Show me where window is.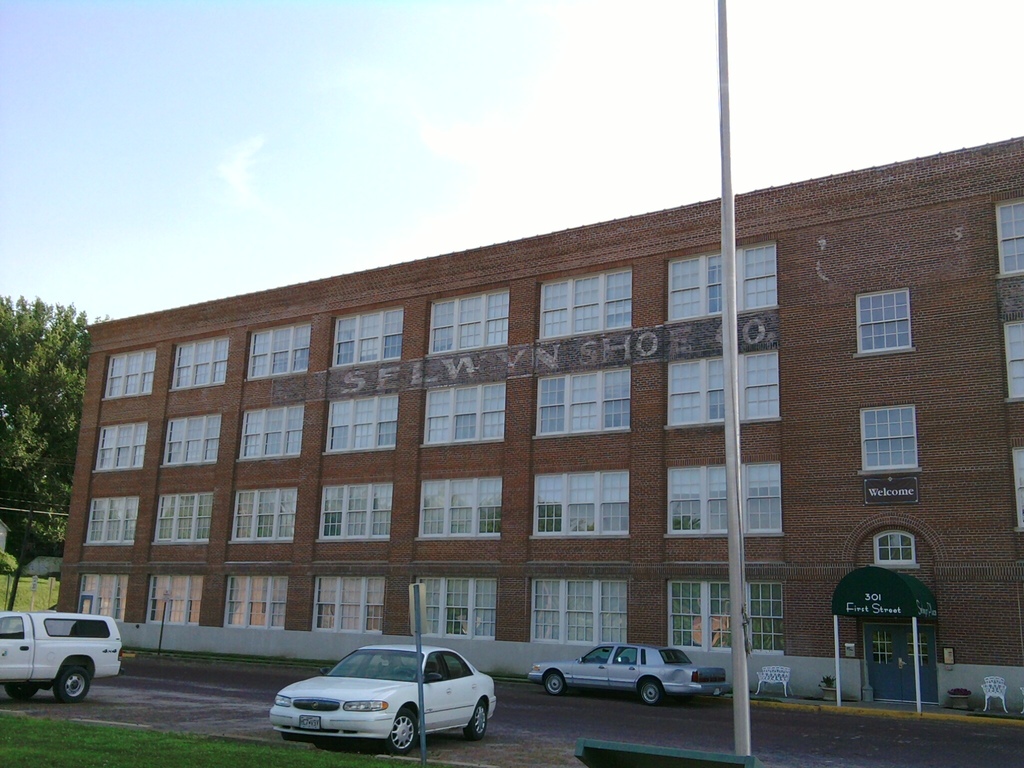
window is at {"x1": 84, "y1": 497, "x2": 142, "y2": 548}.
